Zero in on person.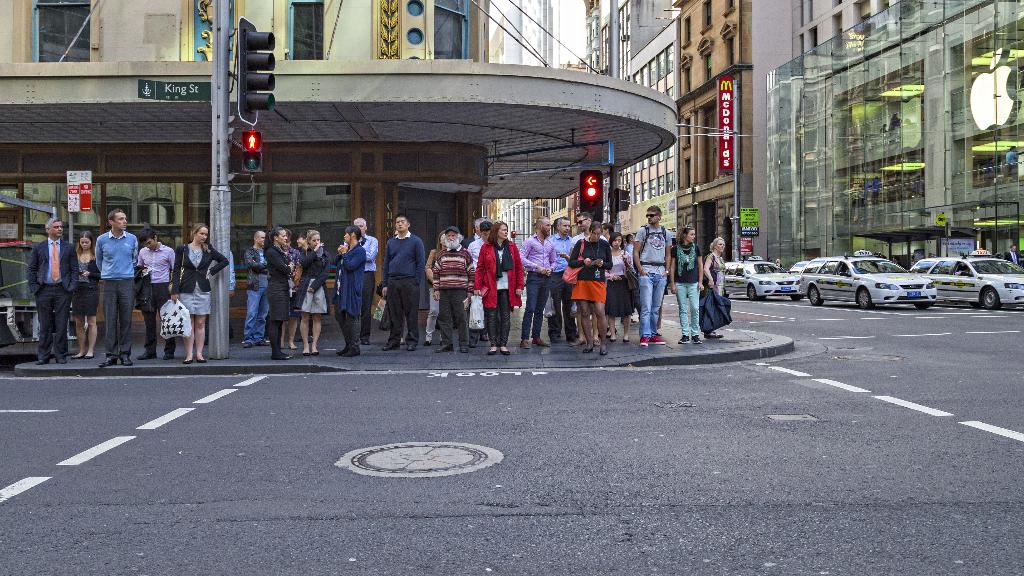
Zeroed in: Rect(87, 214, 145, 370).
